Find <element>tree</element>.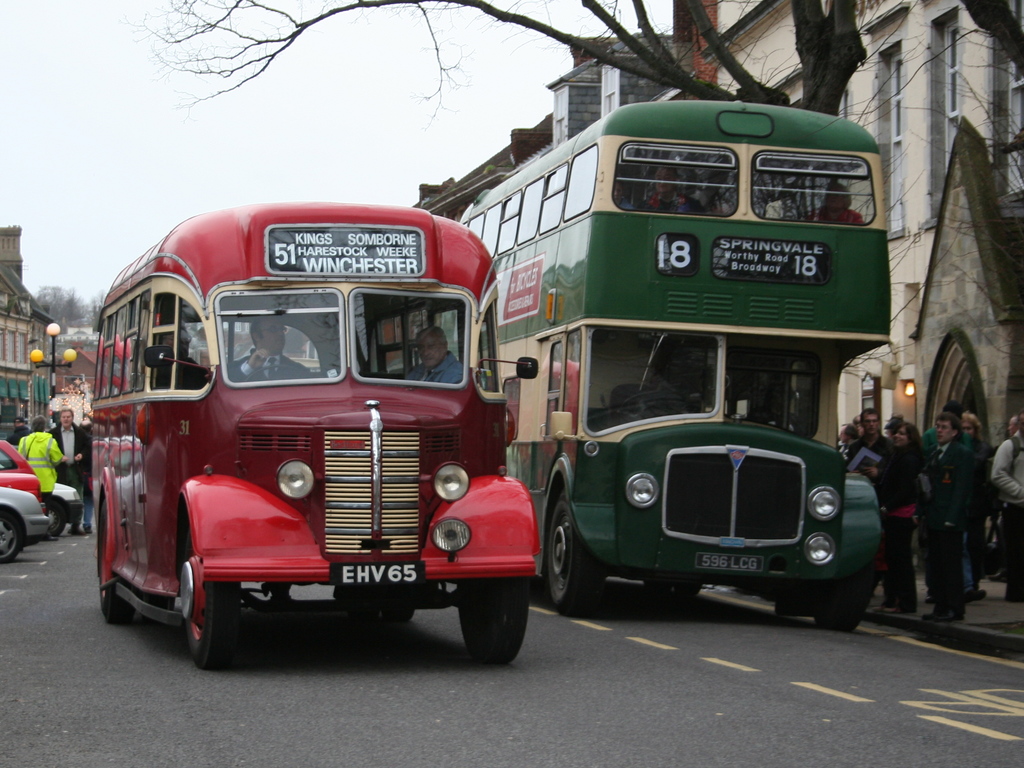
region(959, 0, 1023, 86).
